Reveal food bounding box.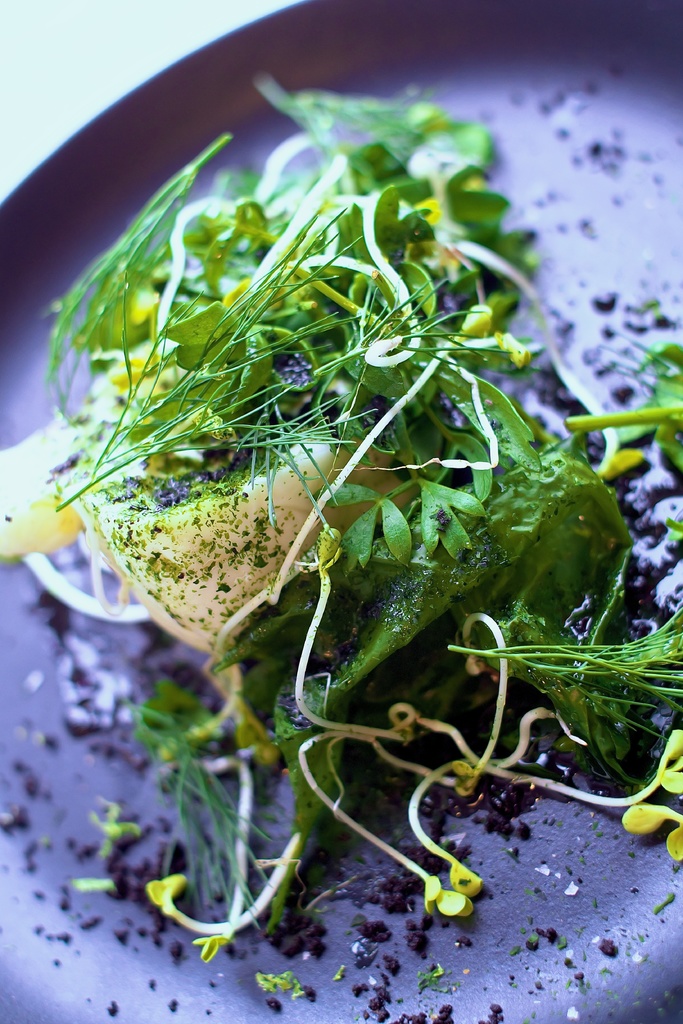
Revealed: [86,26,616,903].
